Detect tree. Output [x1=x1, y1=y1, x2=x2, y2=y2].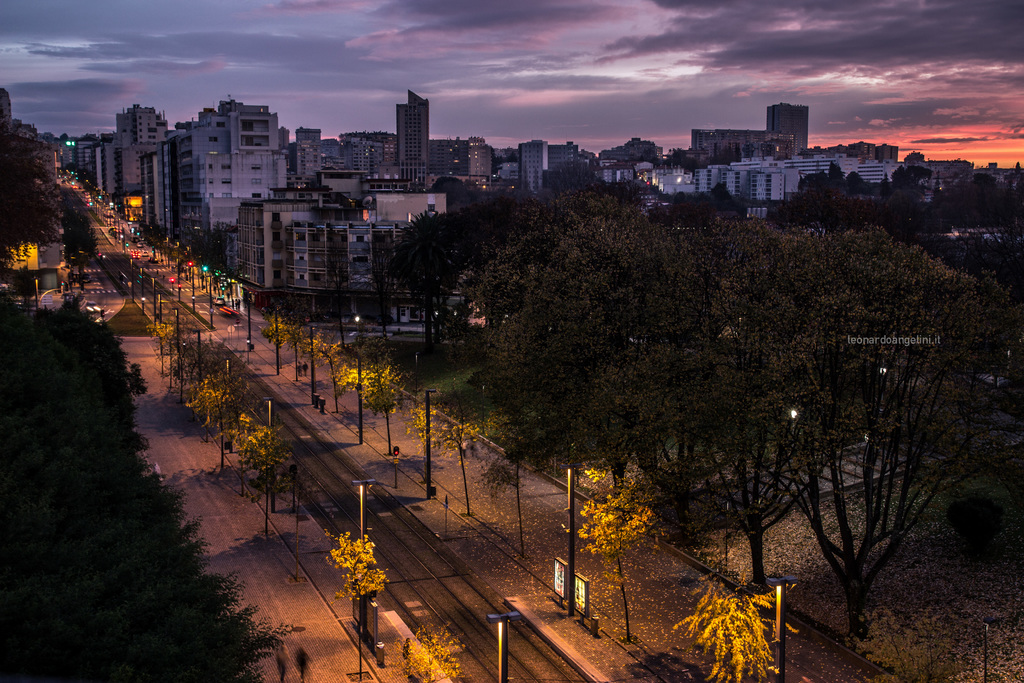
[x1=317, y1=524, x2=390, y2=636].
